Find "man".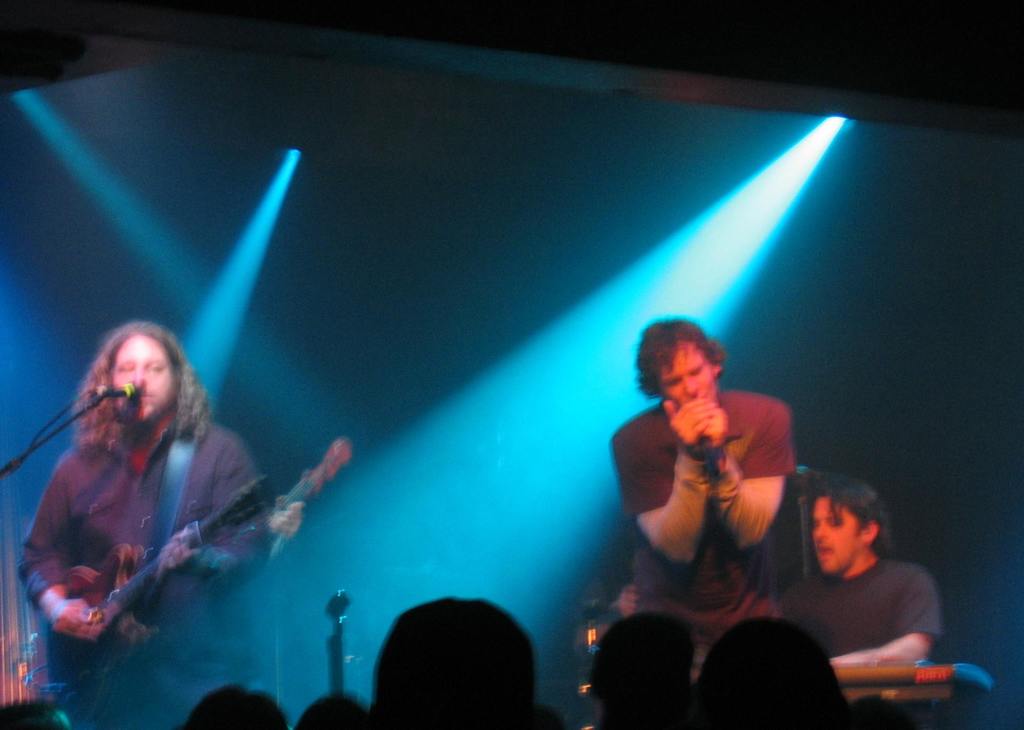
[19, 321, 271, 729].
